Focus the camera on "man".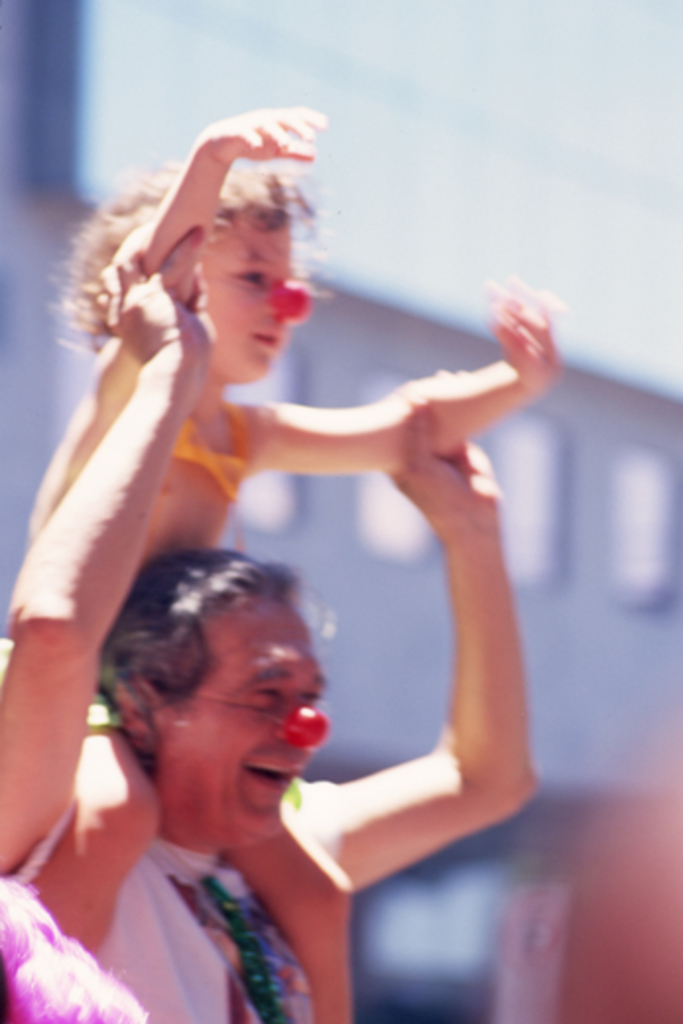
Focus region: (2, 246, 526, 975).
